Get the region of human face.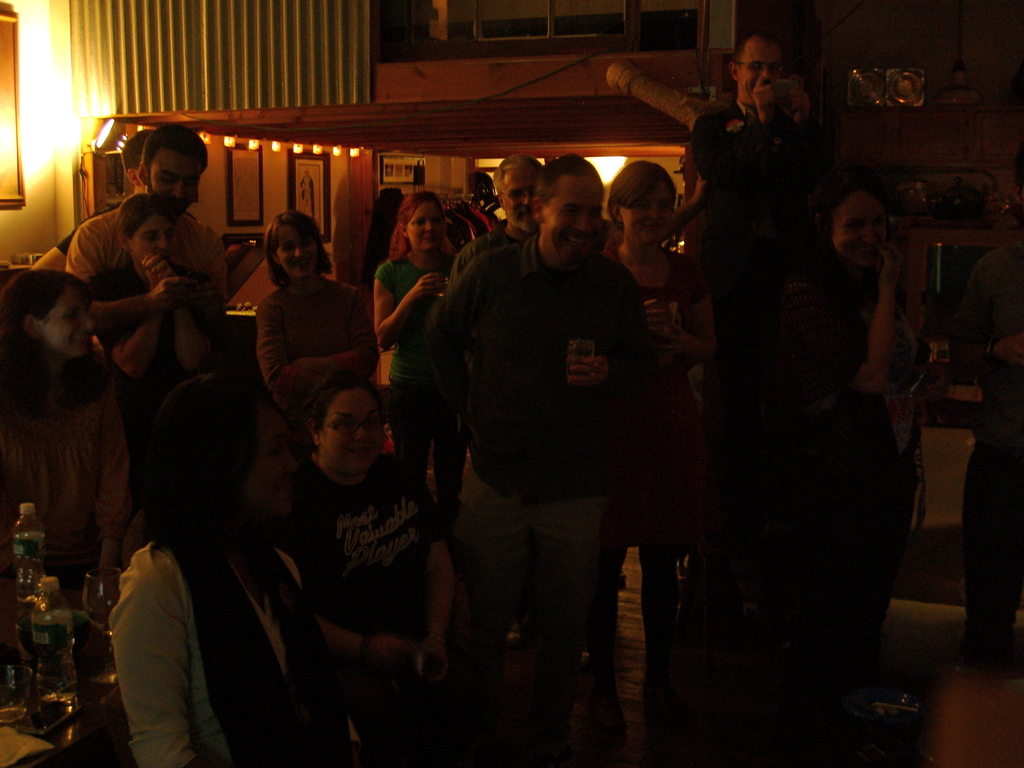
x1=404, y1=203, x2=442, y2=252.
